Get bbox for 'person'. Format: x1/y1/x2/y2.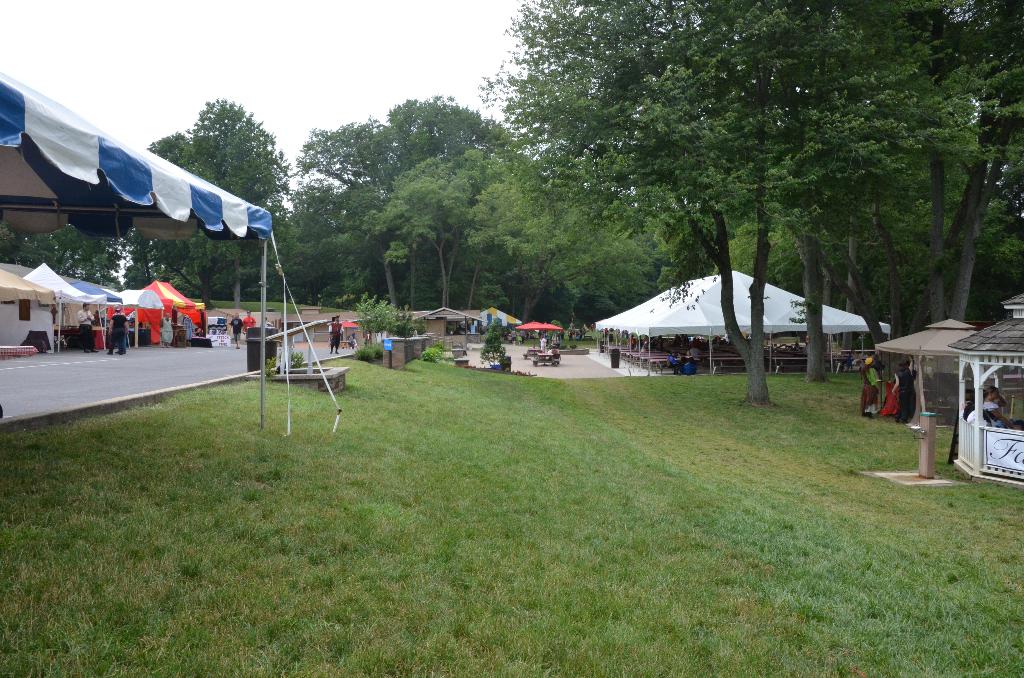
102/302/129/357.
